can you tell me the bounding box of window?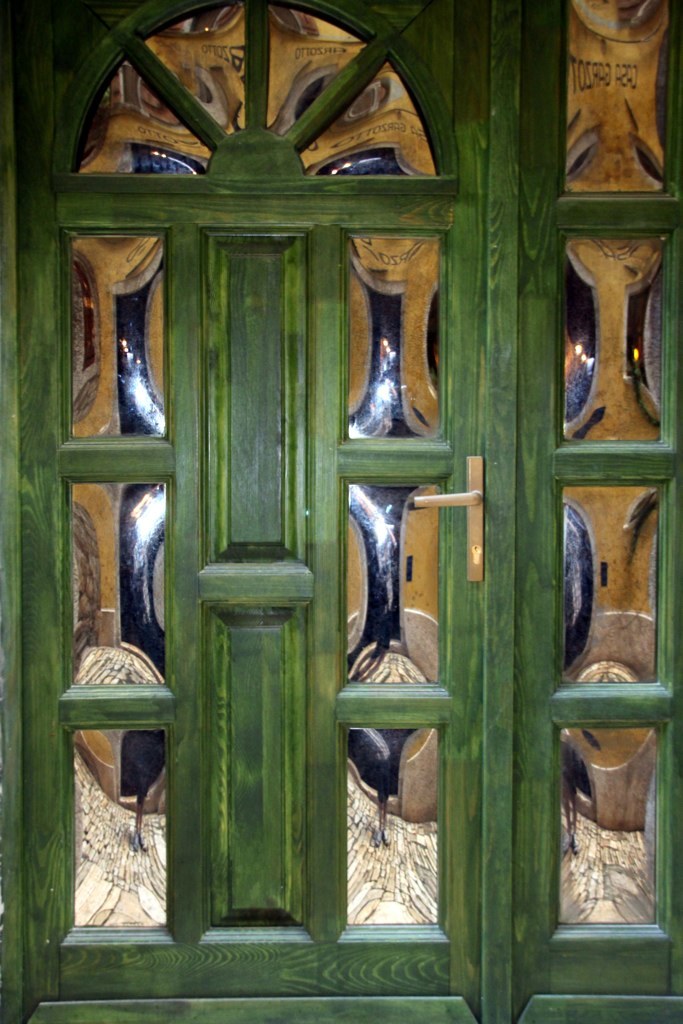
box=[66, 221, 169, 450].
